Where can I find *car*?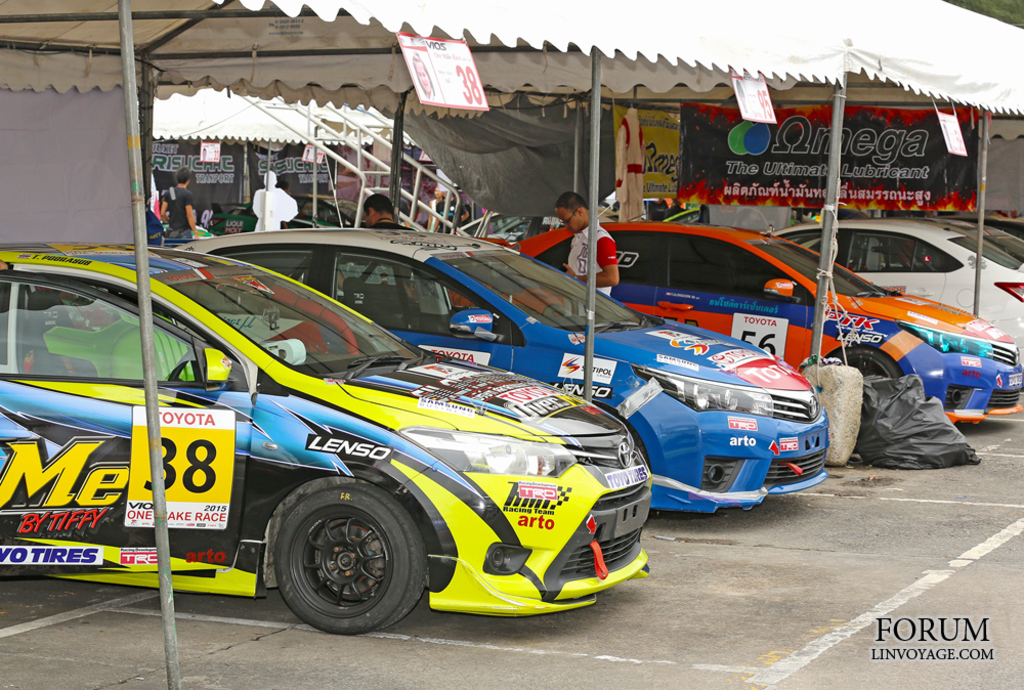
You can find it at locate(790, 217, 1023, 355).
